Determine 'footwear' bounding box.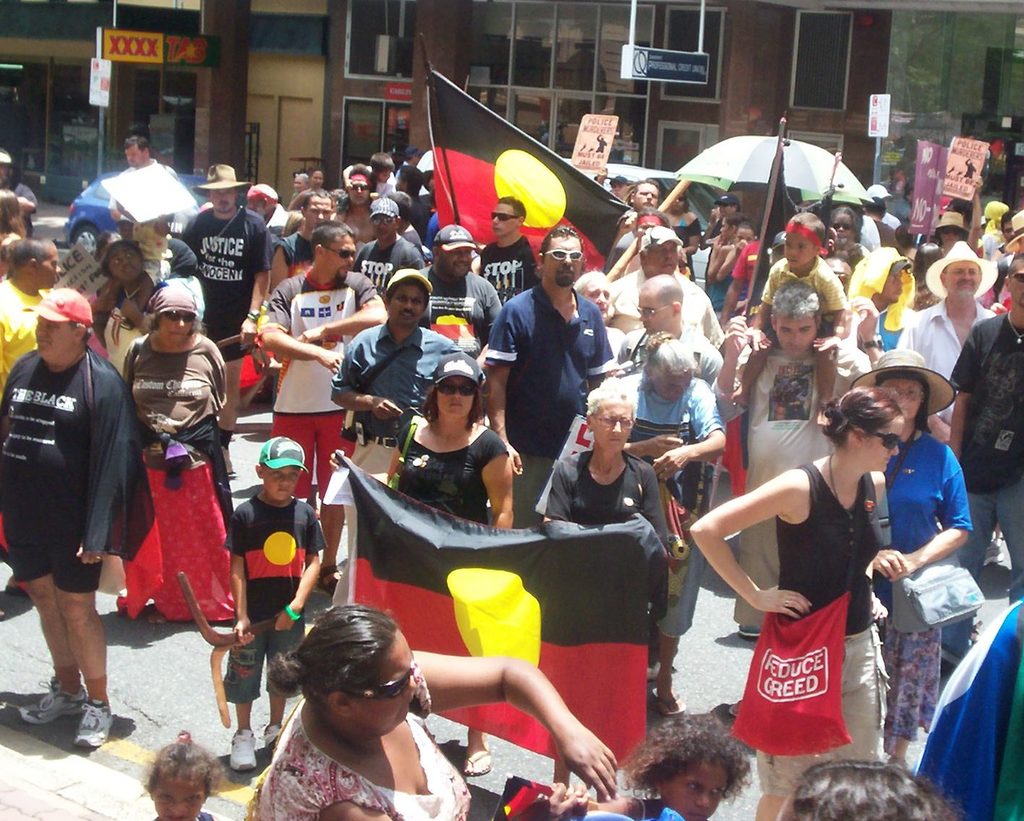
Determined: select_region(72, 697, 113, 753).
